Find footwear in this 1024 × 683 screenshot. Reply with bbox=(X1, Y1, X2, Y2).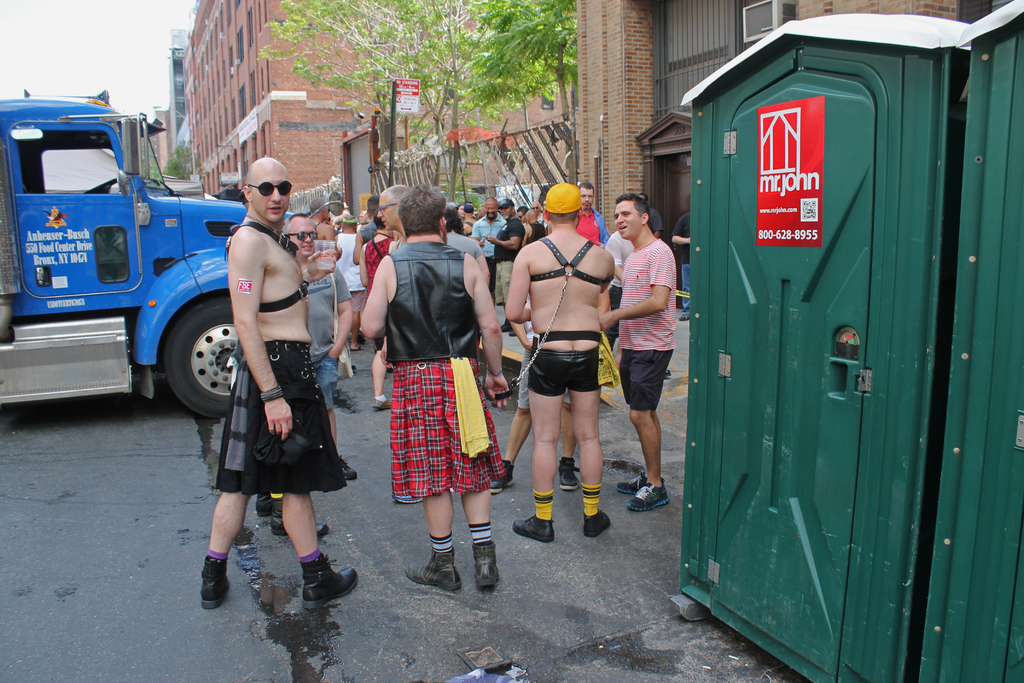
bbox=(349, 344, 362, 352).
